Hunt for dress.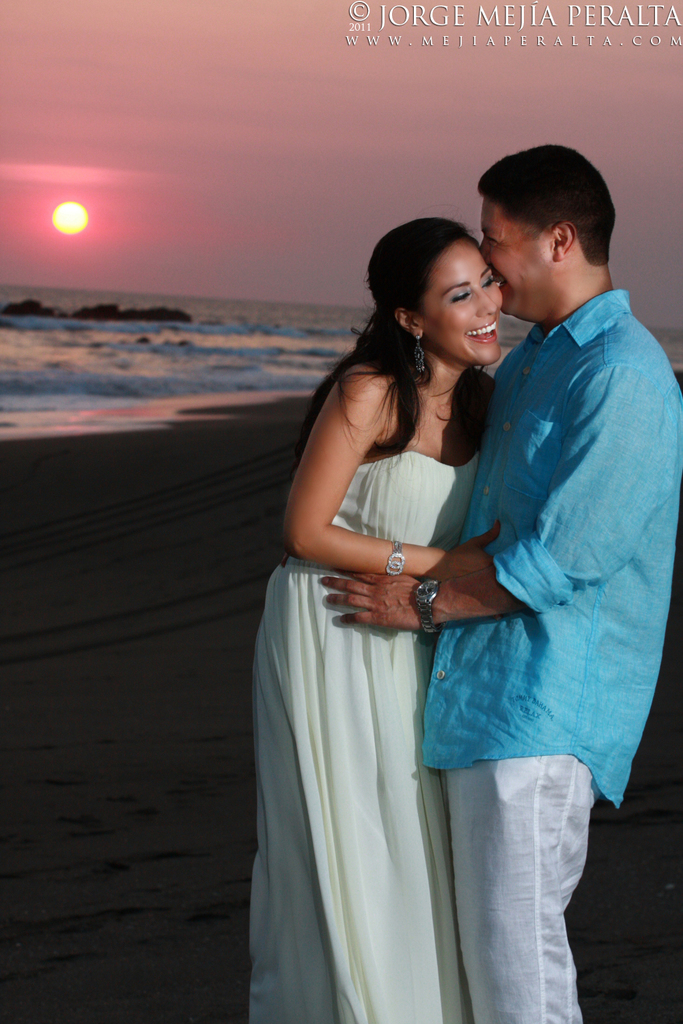
Hunted down at locate(244, 445, 477, 1023).
